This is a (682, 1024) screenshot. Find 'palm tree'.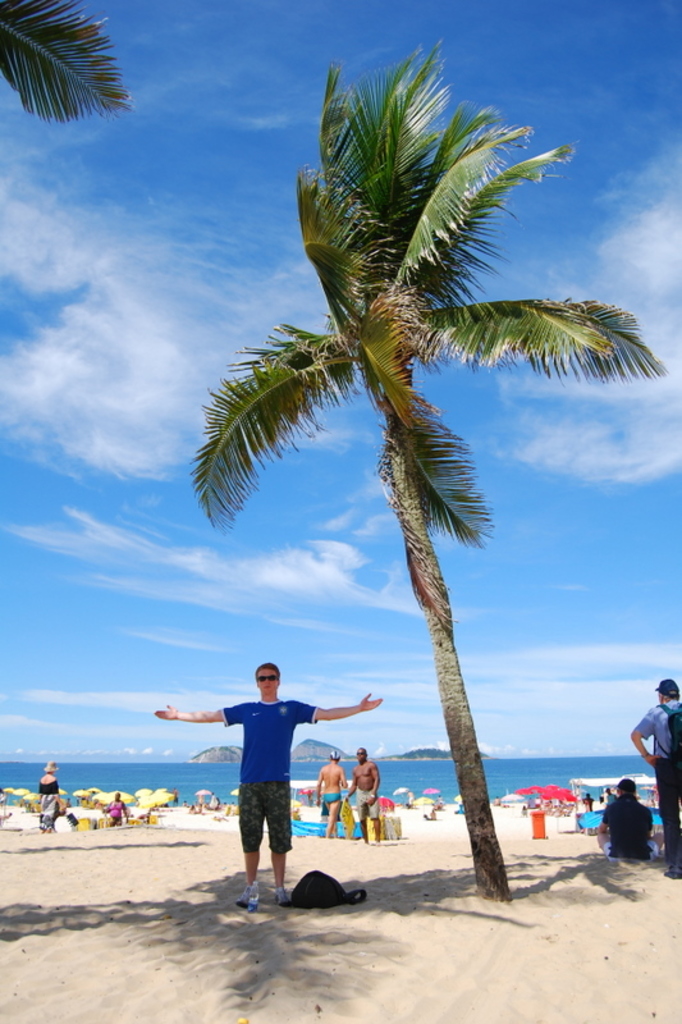
Bounding box: <box>191,29,681,911</box>.
